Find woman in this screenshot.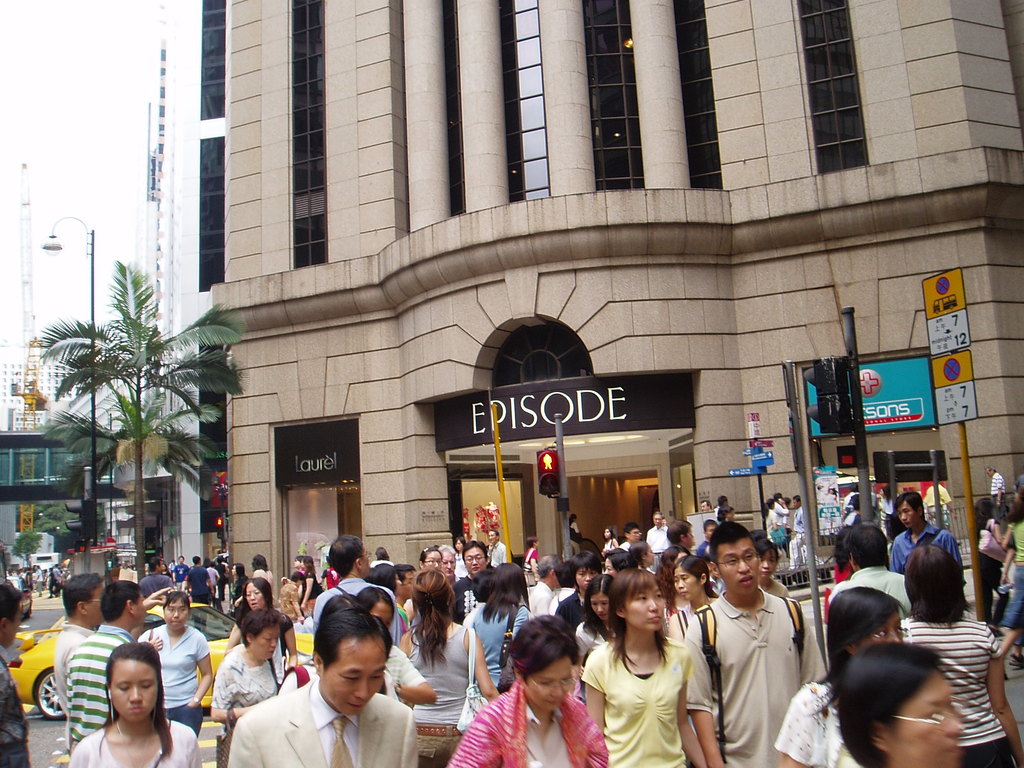
The bounding box for woman is region(765, 498, 782, 559).
